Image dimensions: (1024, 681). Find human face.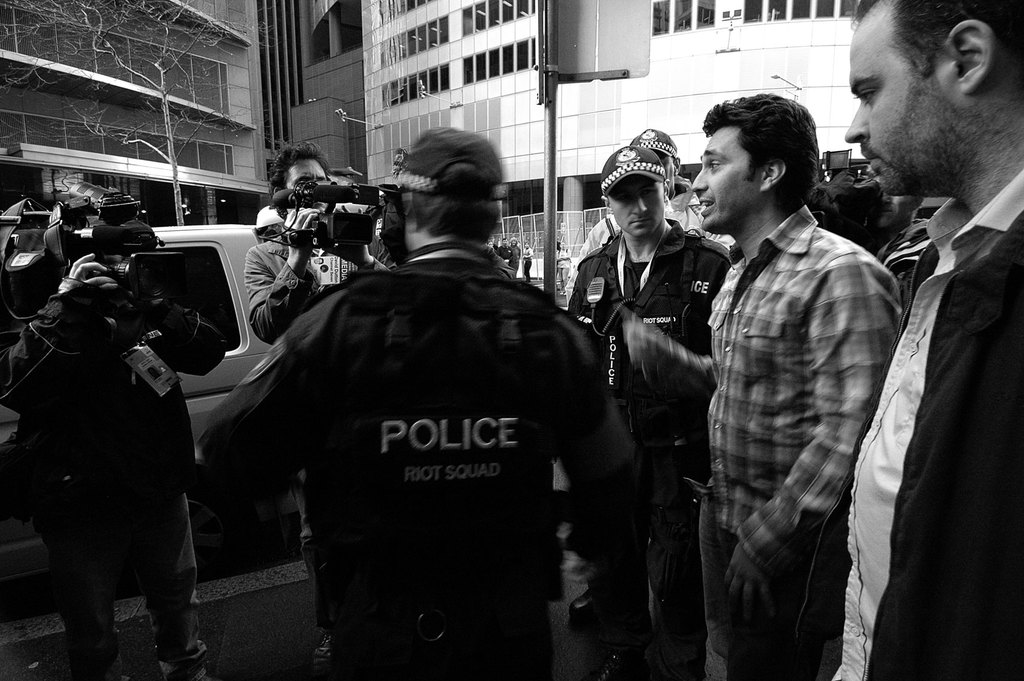
region(524, 242, 531, 247).
